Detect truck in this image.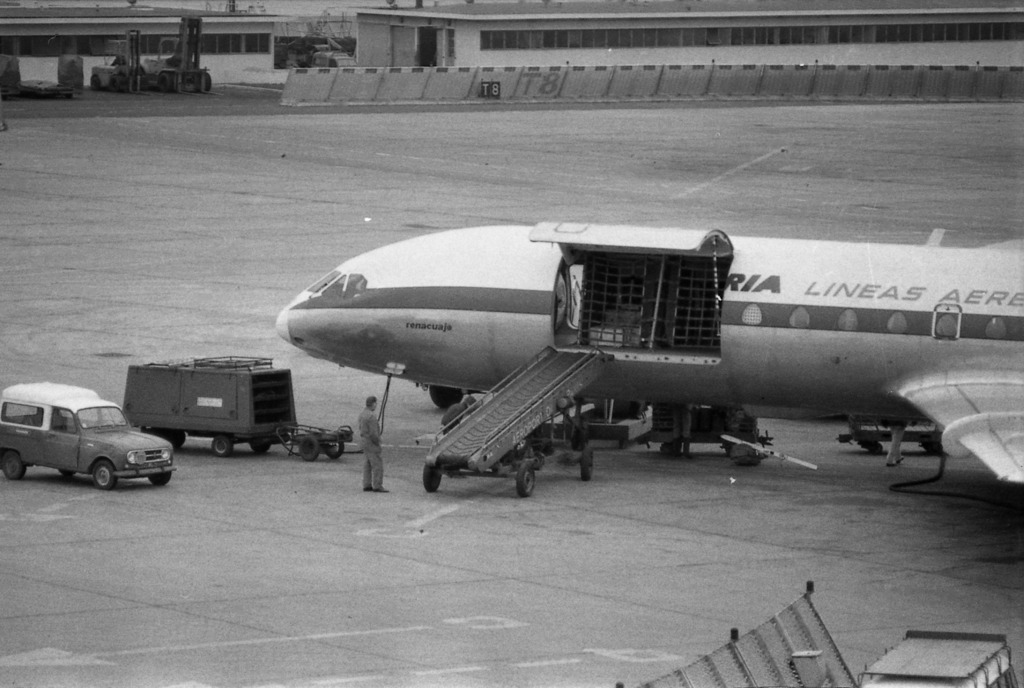
Detection: 0, 396, 168, 507.
